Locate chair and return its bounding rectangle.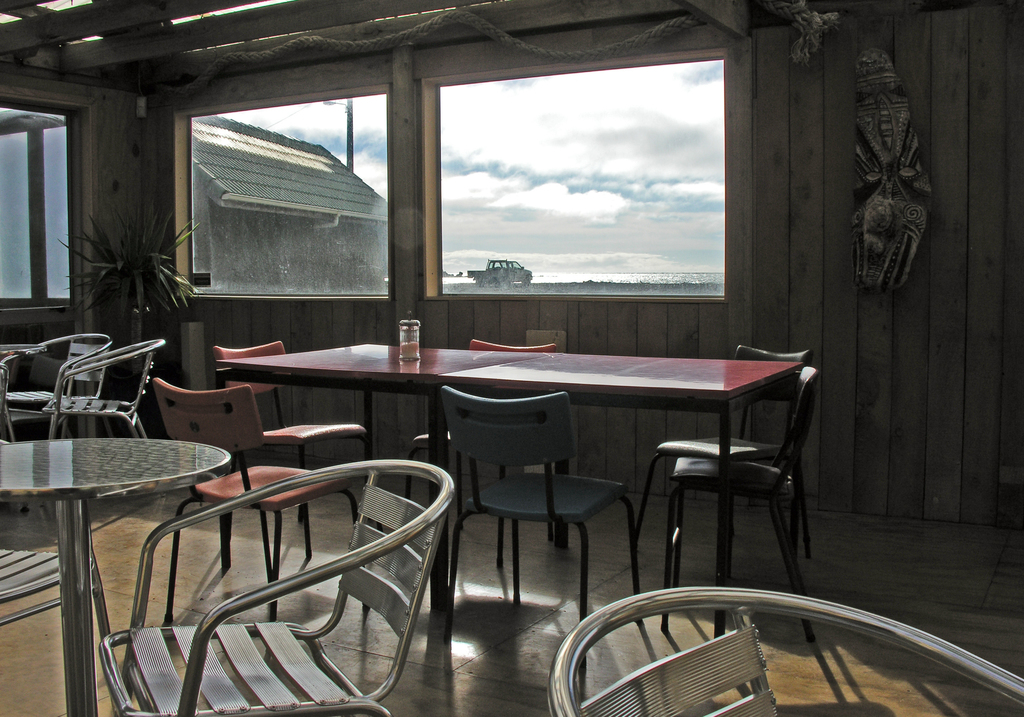
locate(2, 329, 109, 444).
